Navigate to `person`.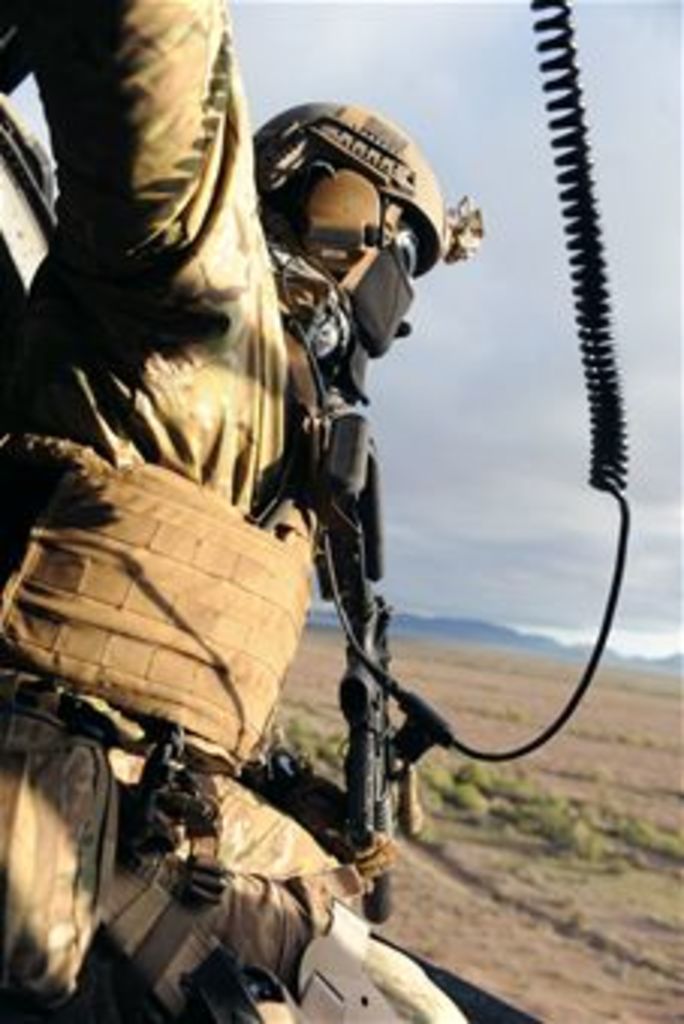
Navigation target: (0, 0, 461, 1021).
